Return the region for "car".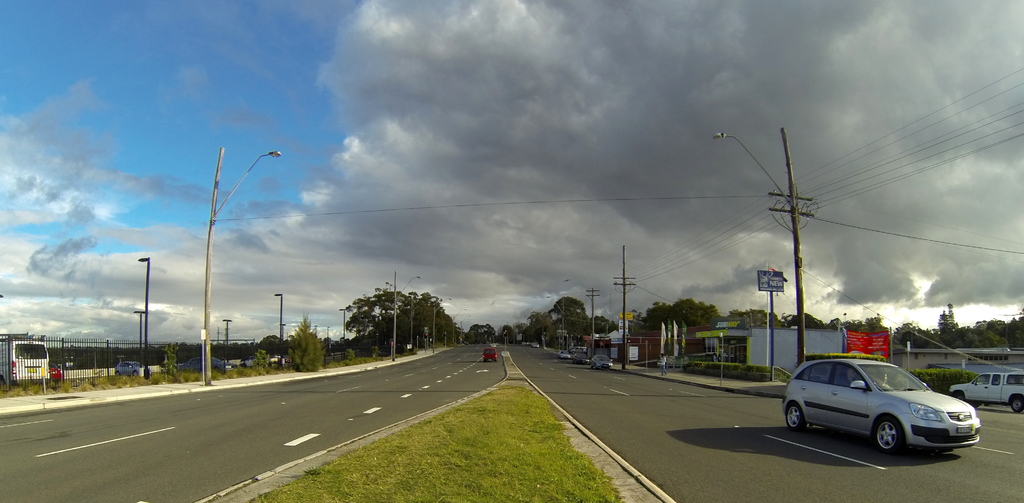
locate(777, 356, 982, 456).
